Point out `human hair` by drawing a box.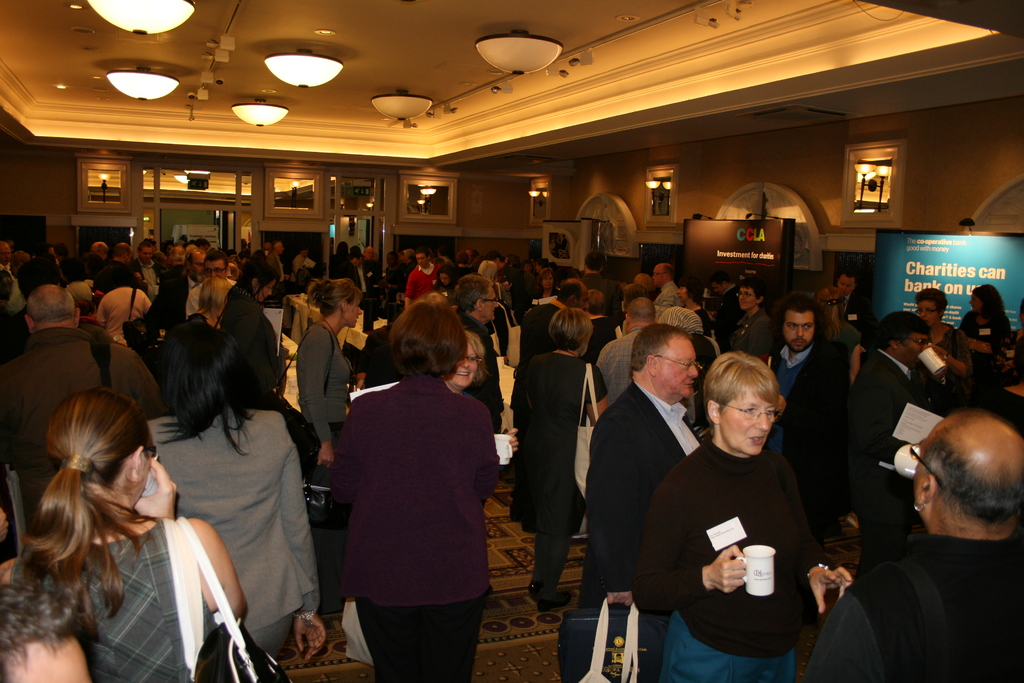
l=24, t=281, r=72, b=324.
